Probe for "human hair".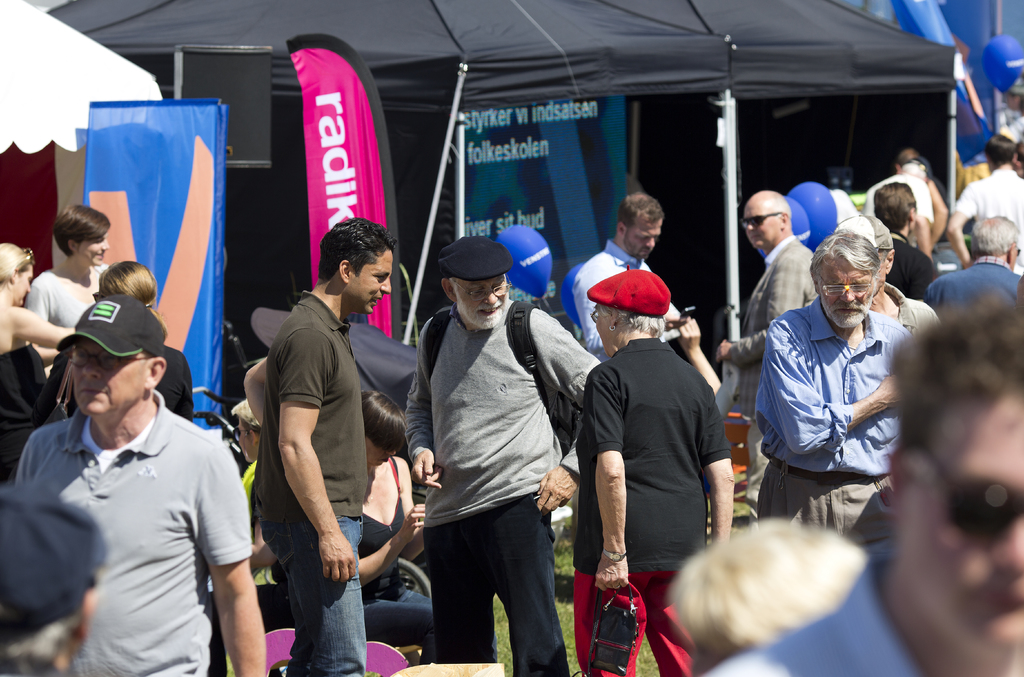
Probe result: l=54, t=203, r=110, b=258.
